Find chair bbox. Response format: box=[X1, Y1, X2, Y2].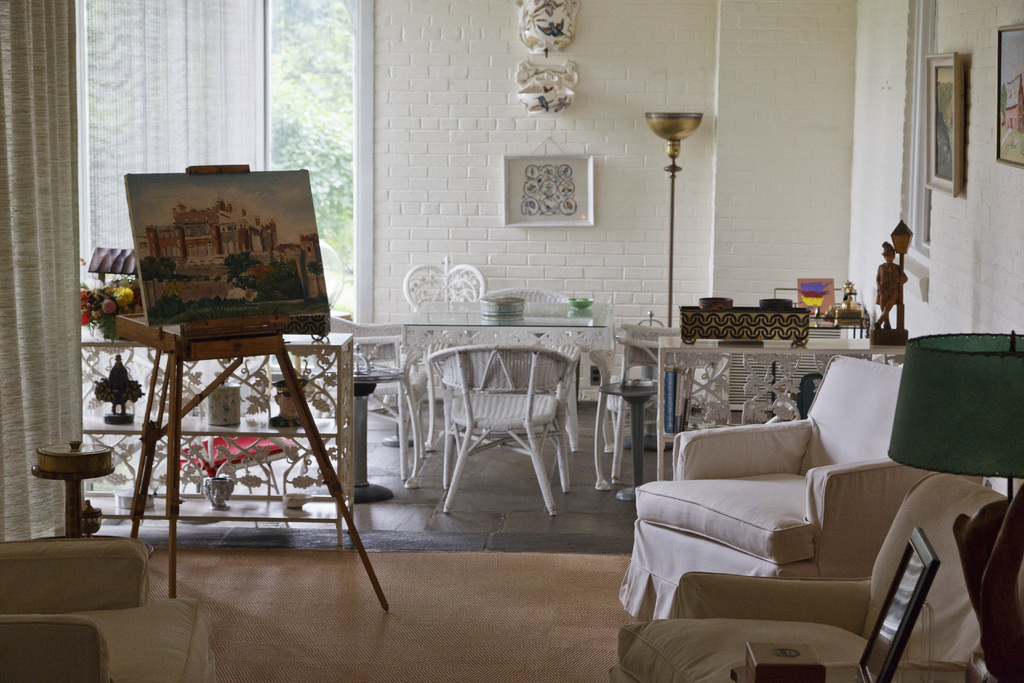
box=[600, 352, 730, 475].
